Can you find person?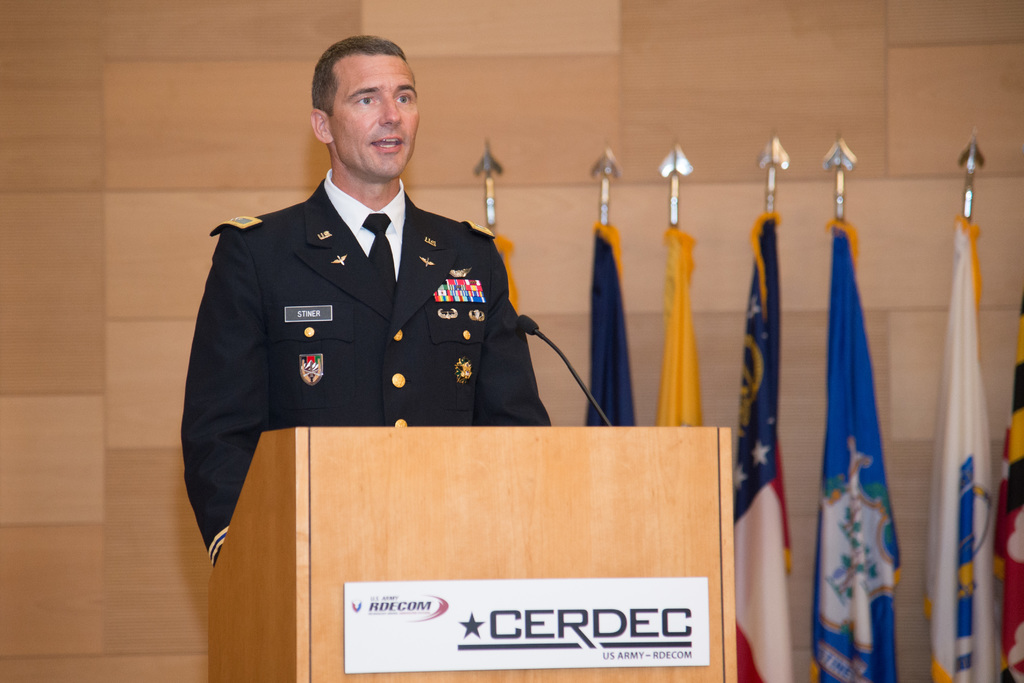
Yes, bounding box: <bbox>168, 21, 554, 591</bbox>.
